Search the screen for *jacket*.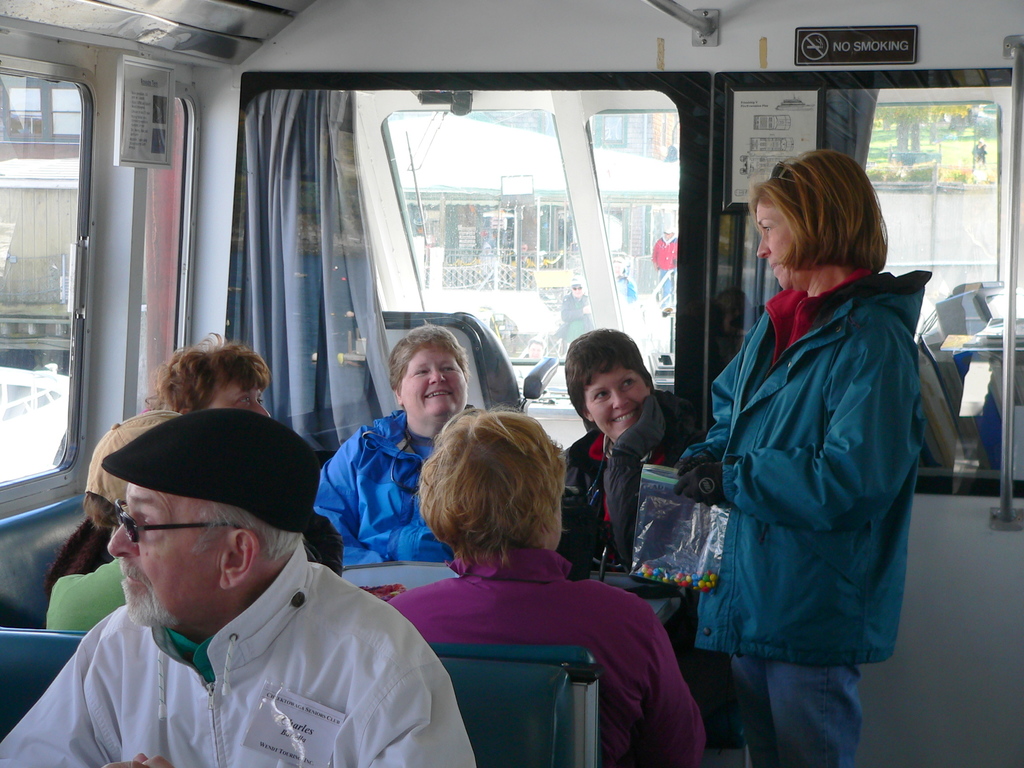
Found at left=1, top=556, right=481, bottom=767.
